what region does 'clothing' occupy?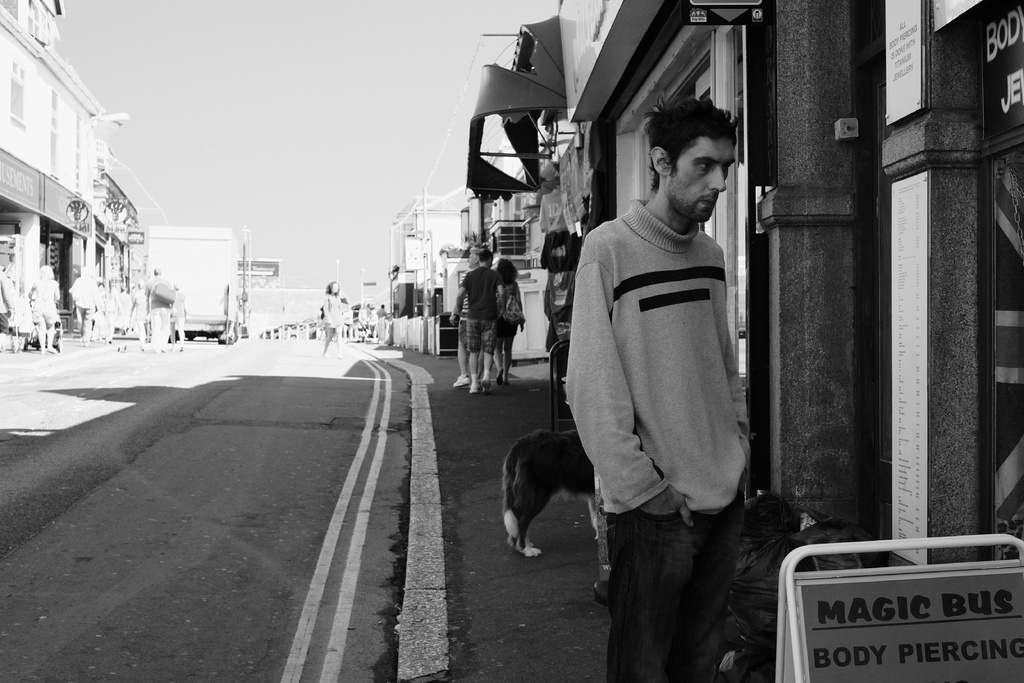
{"left": 497, "top": 281, "right": 524, "bottom": 336}.
